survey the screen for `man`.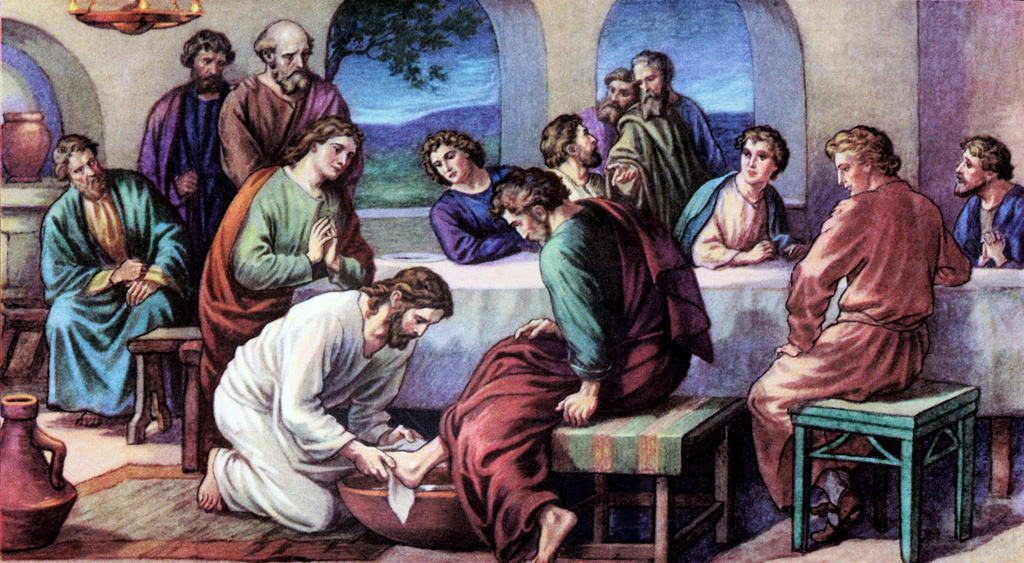
Survey found: x1=771 y1=127 x2=958 y2=472.
